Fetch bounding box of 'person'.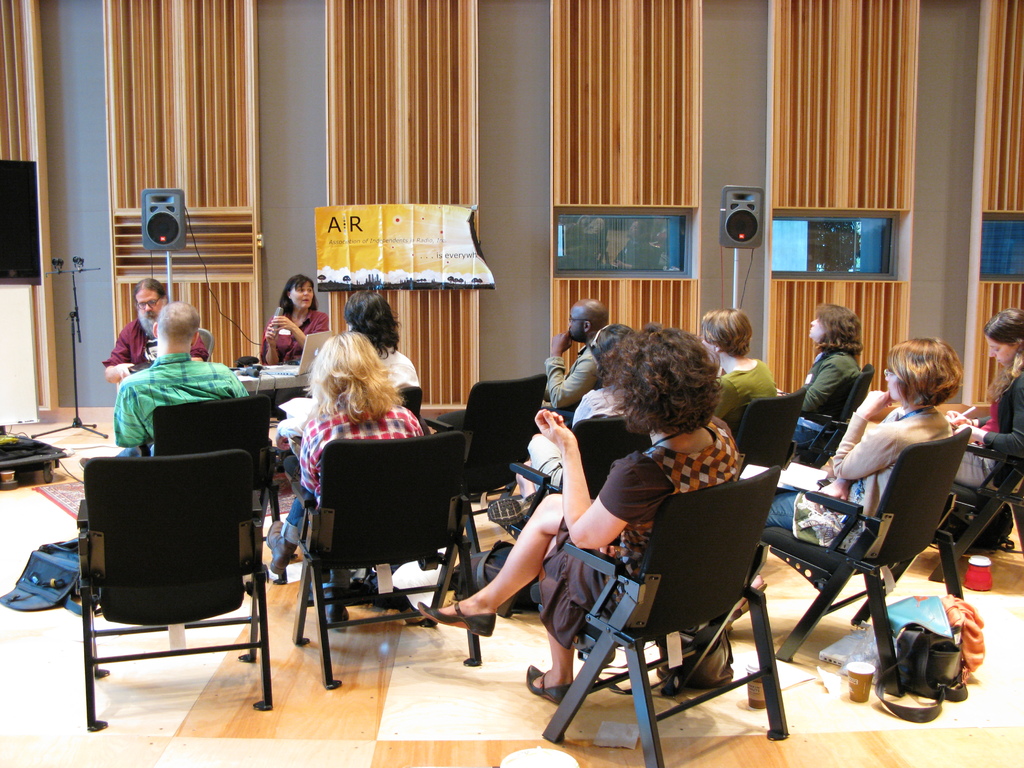
Bbox: detection(417, 326, 733, 708).
